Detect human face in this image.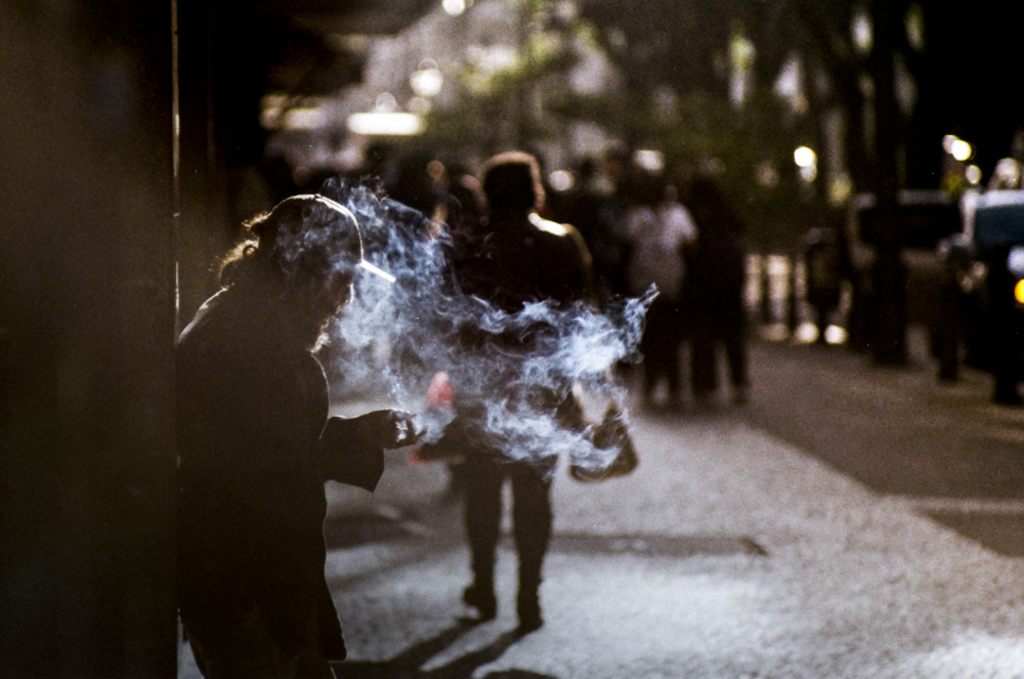
Detection: l=288, t=237, r=365, b=352.
